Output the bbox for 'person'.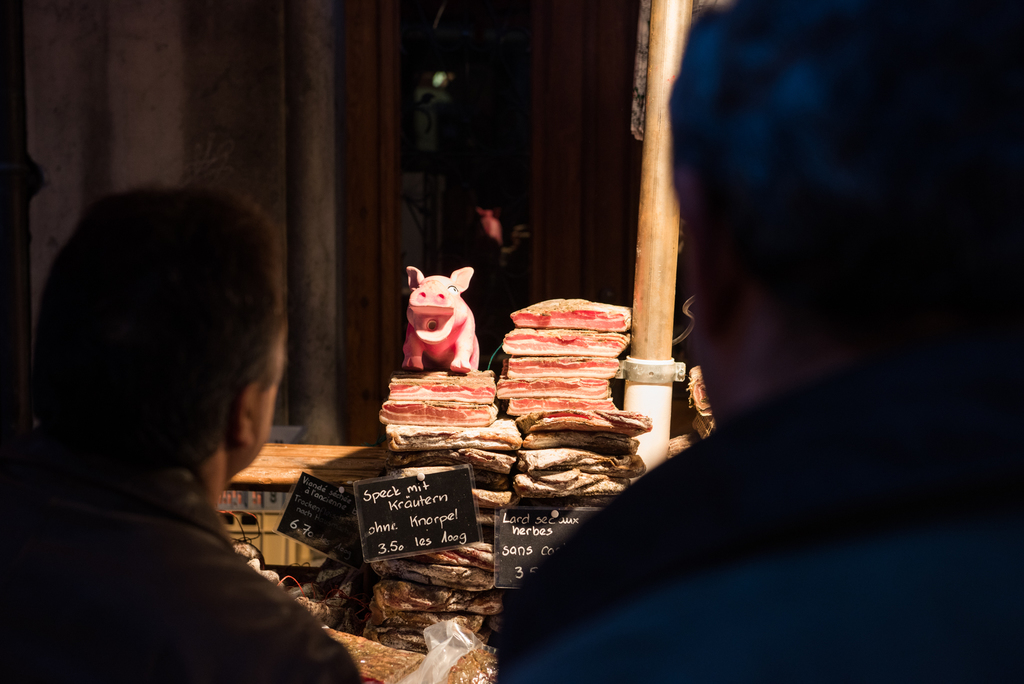
rect(0, 183, 369, 683).
